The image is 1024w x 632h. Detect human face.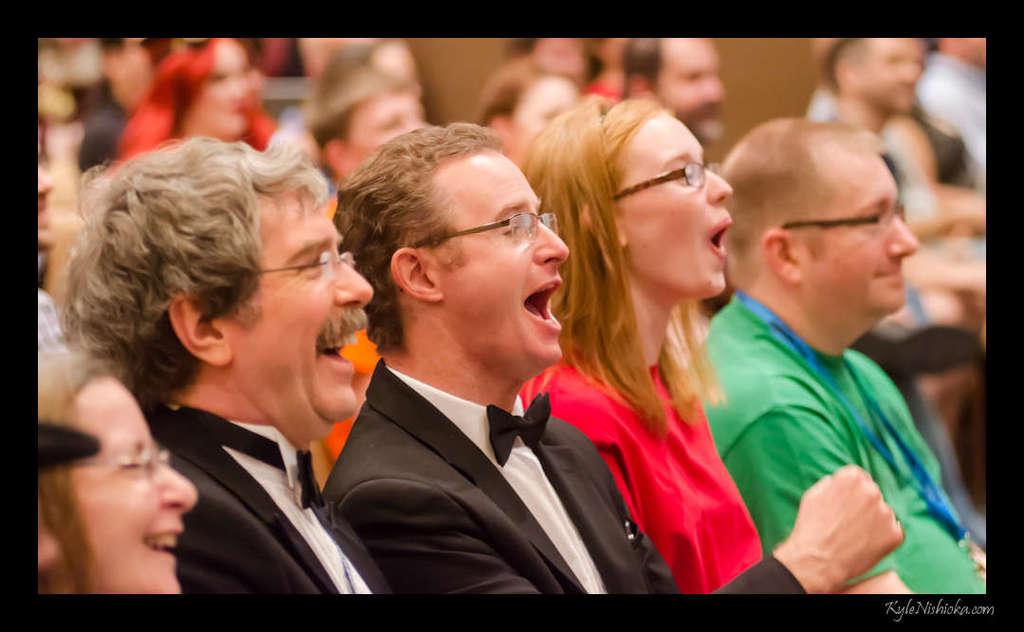
Detection: bbox(816, 149, 920, 316).
